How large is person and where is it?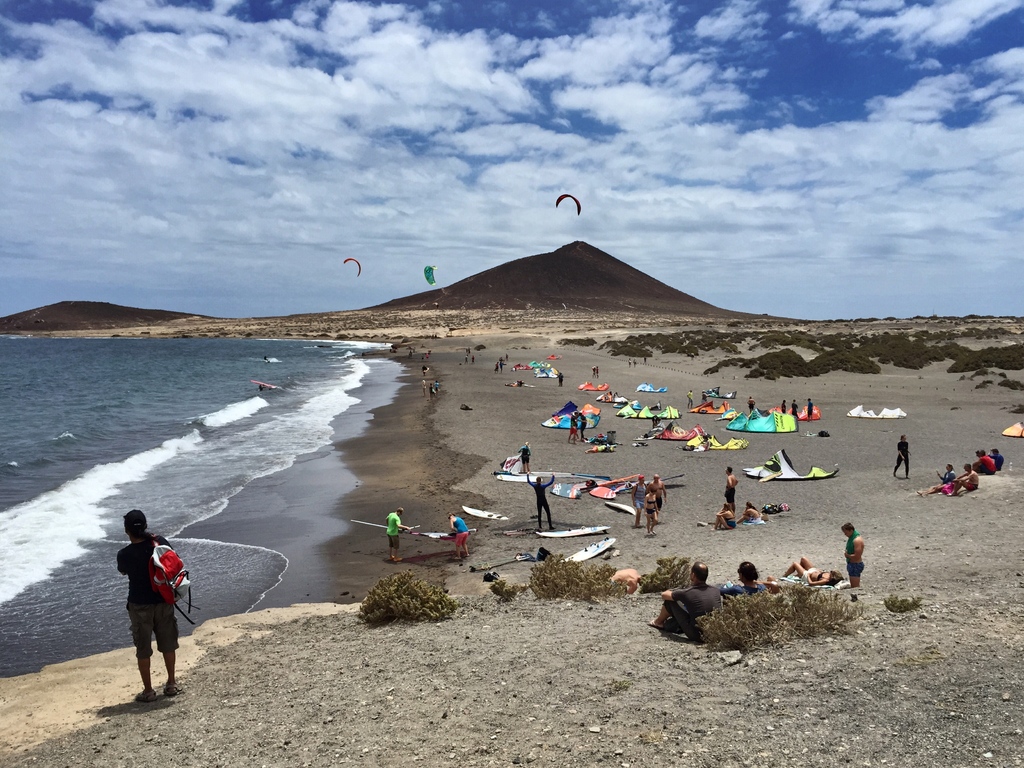
Bounding box: BBox(724, 467, 739, 518).
